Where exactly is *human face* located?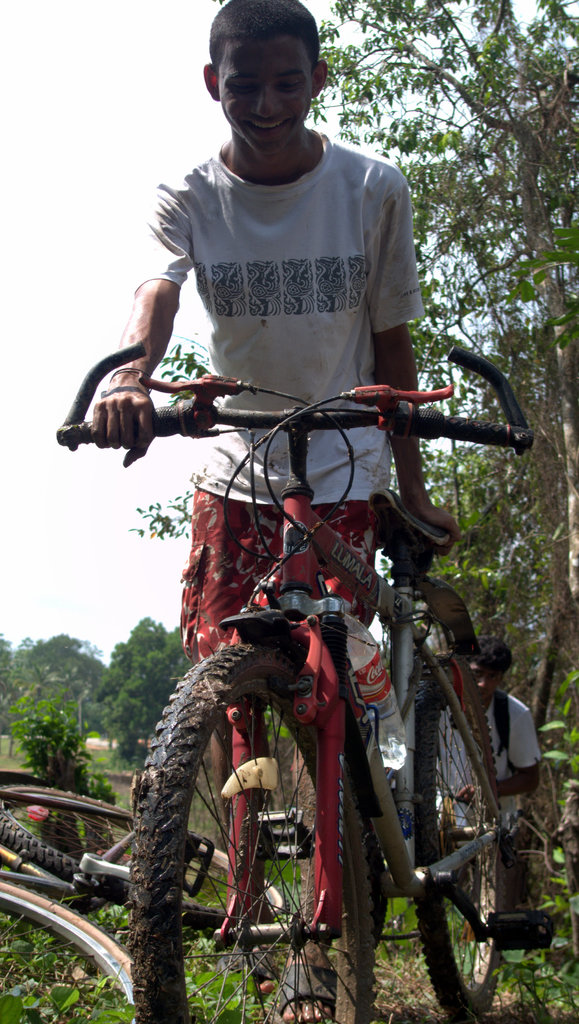
Its bounding box is {"left": 471, "top": 652, "right": 514, "bottom": 713}.
